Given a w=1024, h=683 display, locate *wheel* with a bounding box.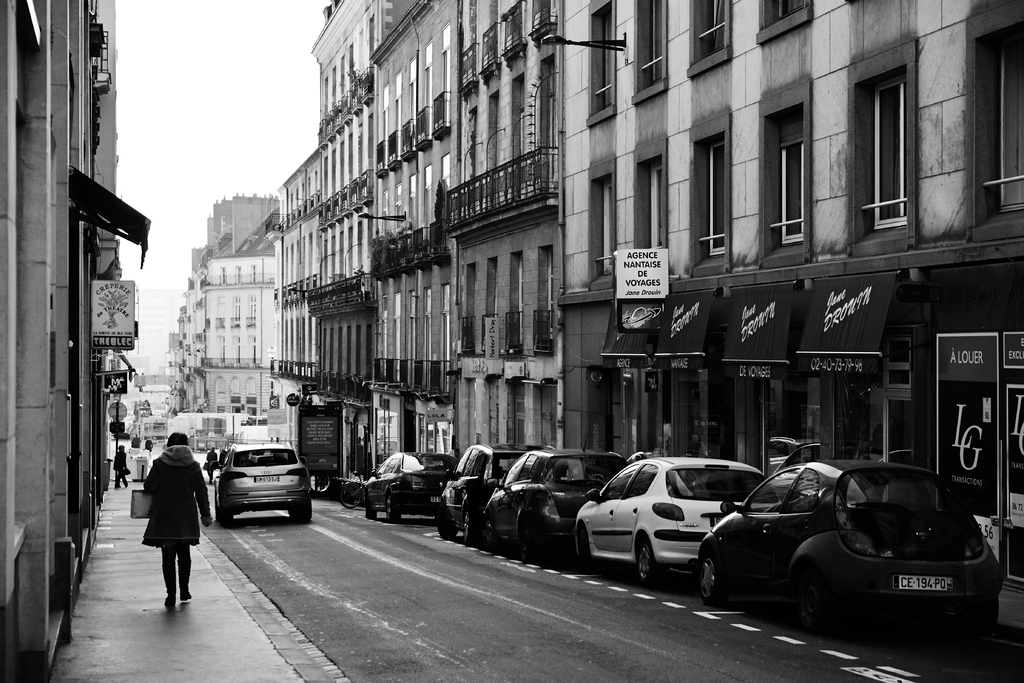
Located: bbox=[216, 500, 225, 522].
